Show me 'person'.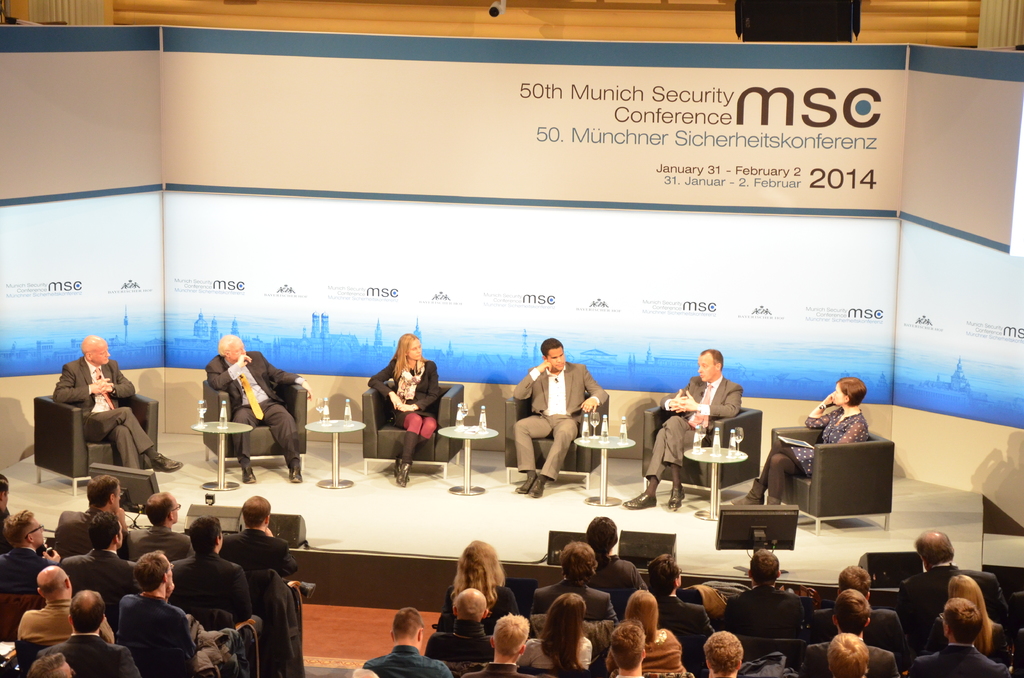
'person' is here: x1=129, y1=488, x2=200, y2=561.
